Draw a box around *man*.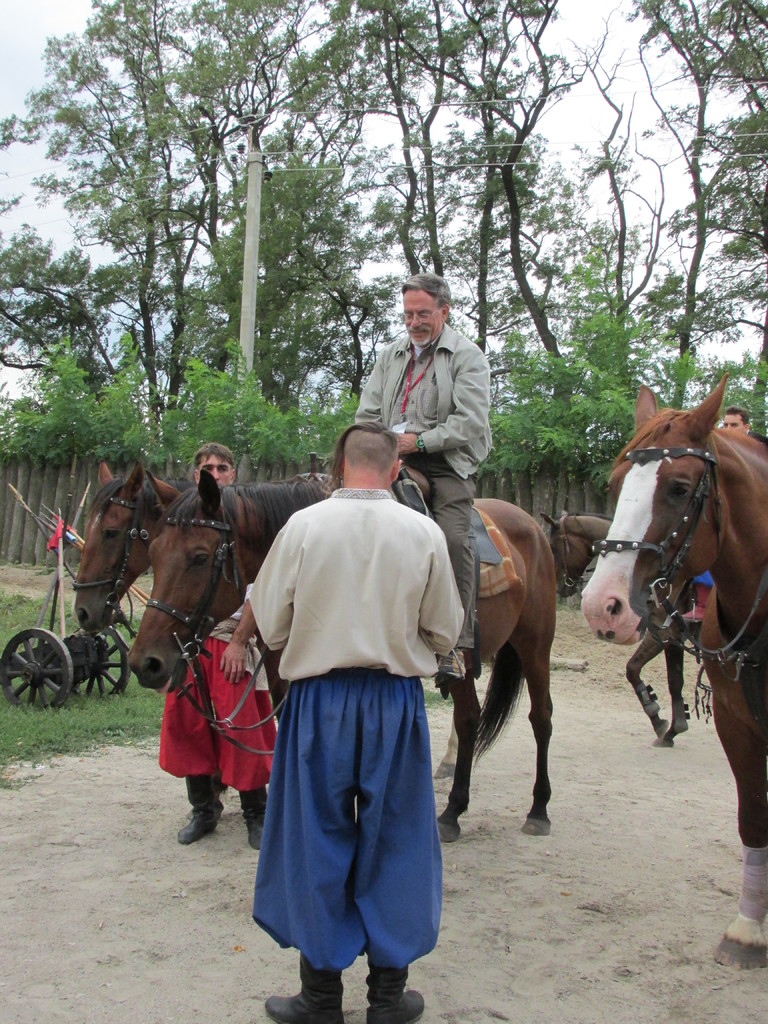
box=[153, 440, 277, 855].
